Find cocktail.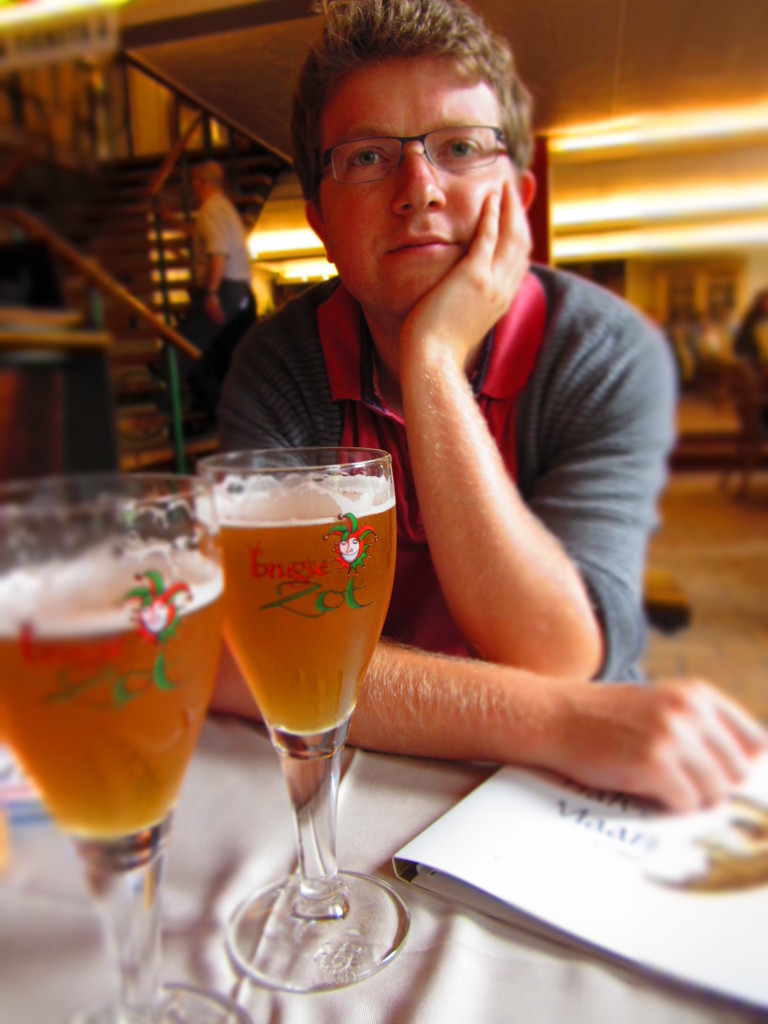
x1=0, y1=476, x2=259, y2=1023.
